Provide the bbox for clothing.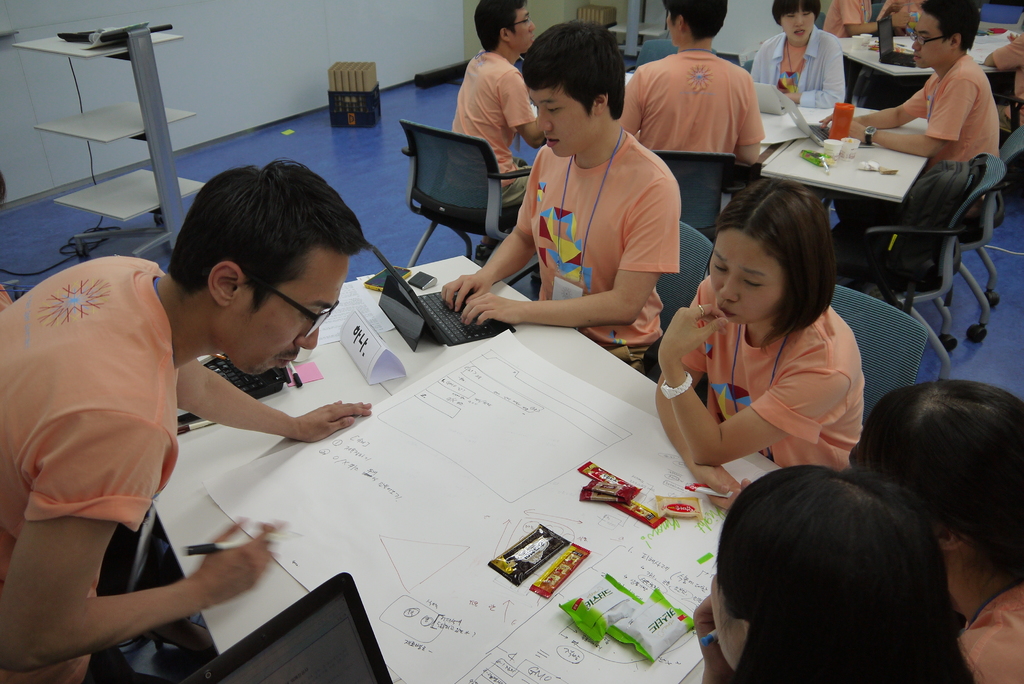
(x1=514, y1=122, x2=682, y2=368).
